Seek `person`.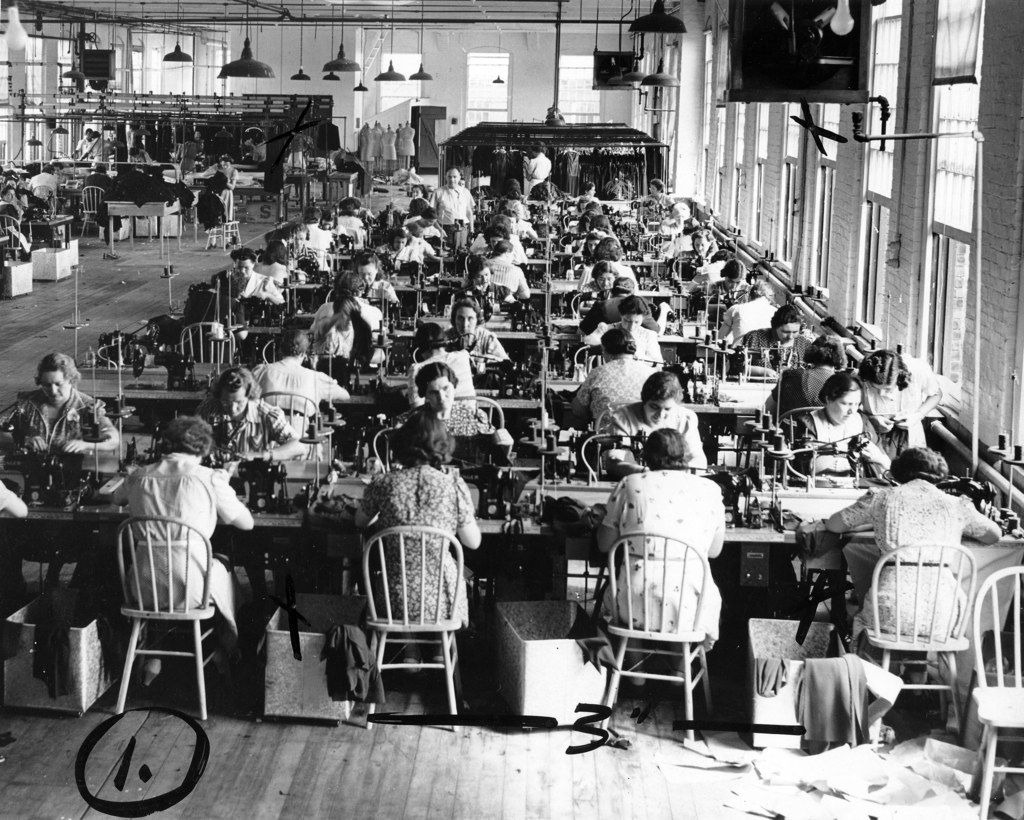
select_region(68, 124, 94, 161).
